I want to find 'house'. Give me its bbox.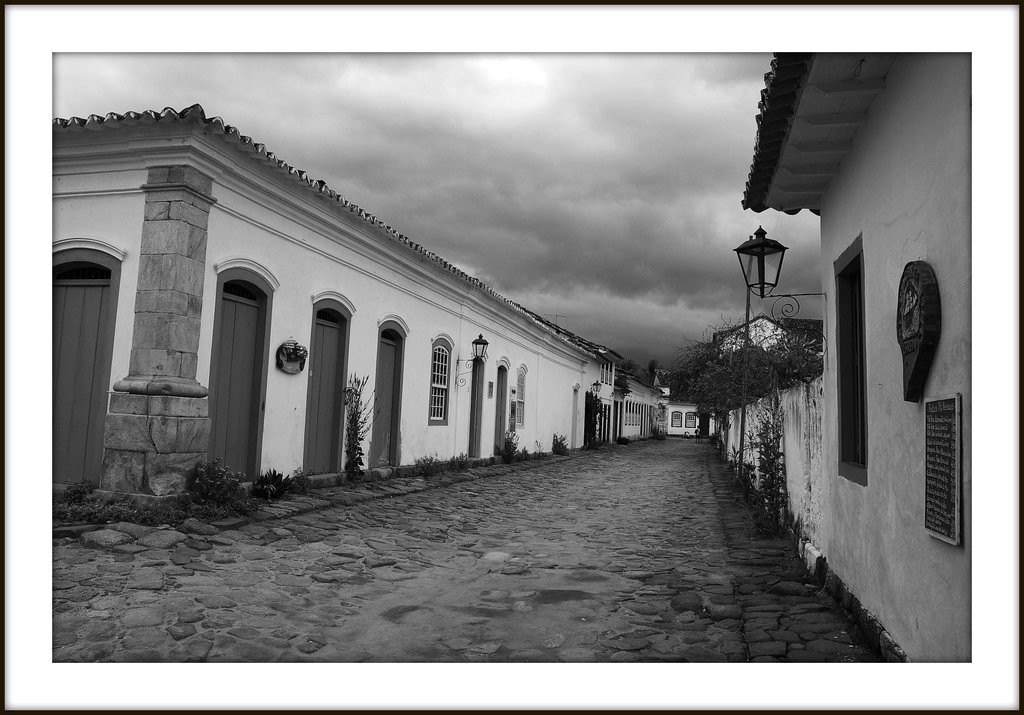
[x1=53, y1=102, x2=600, y2=517].
